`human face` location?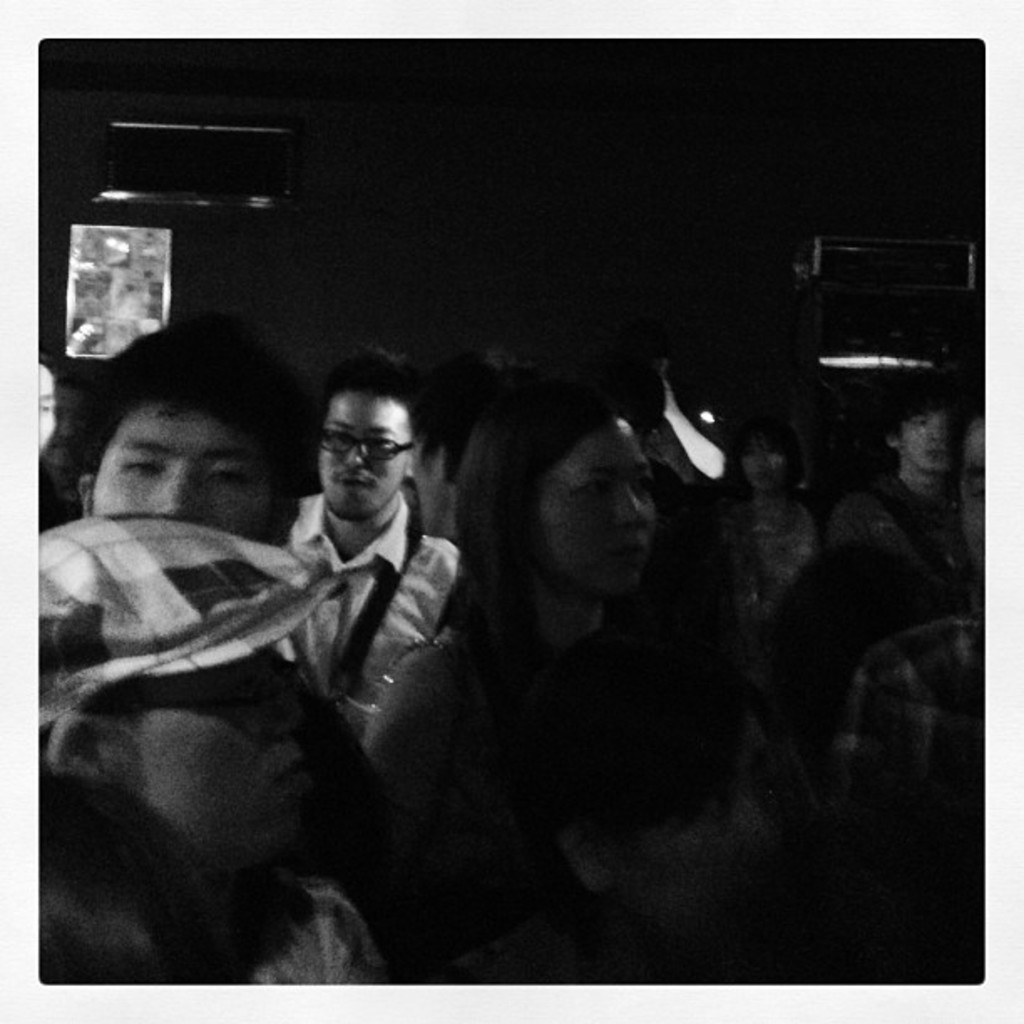
region(900, 400, 960, 474)
